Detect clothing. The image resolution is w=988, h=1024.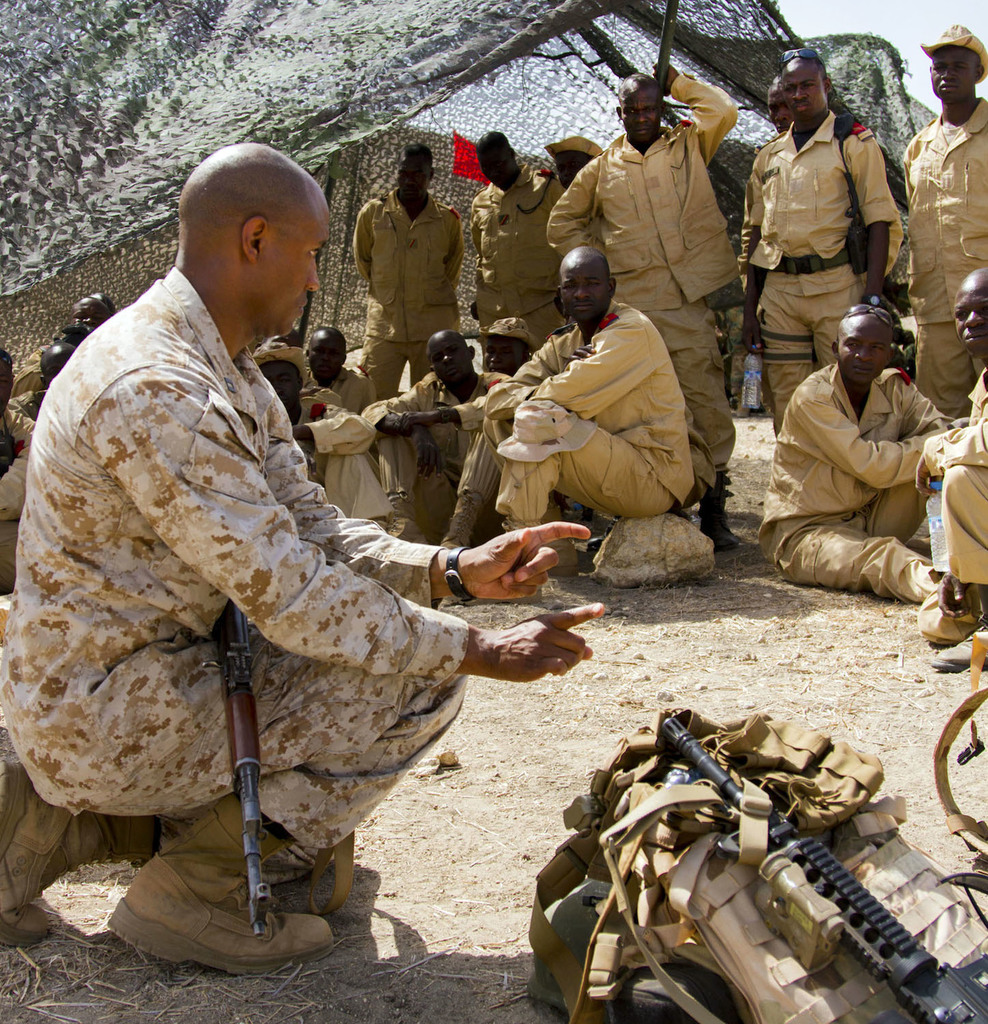
box(0, 388, 51, 591).
